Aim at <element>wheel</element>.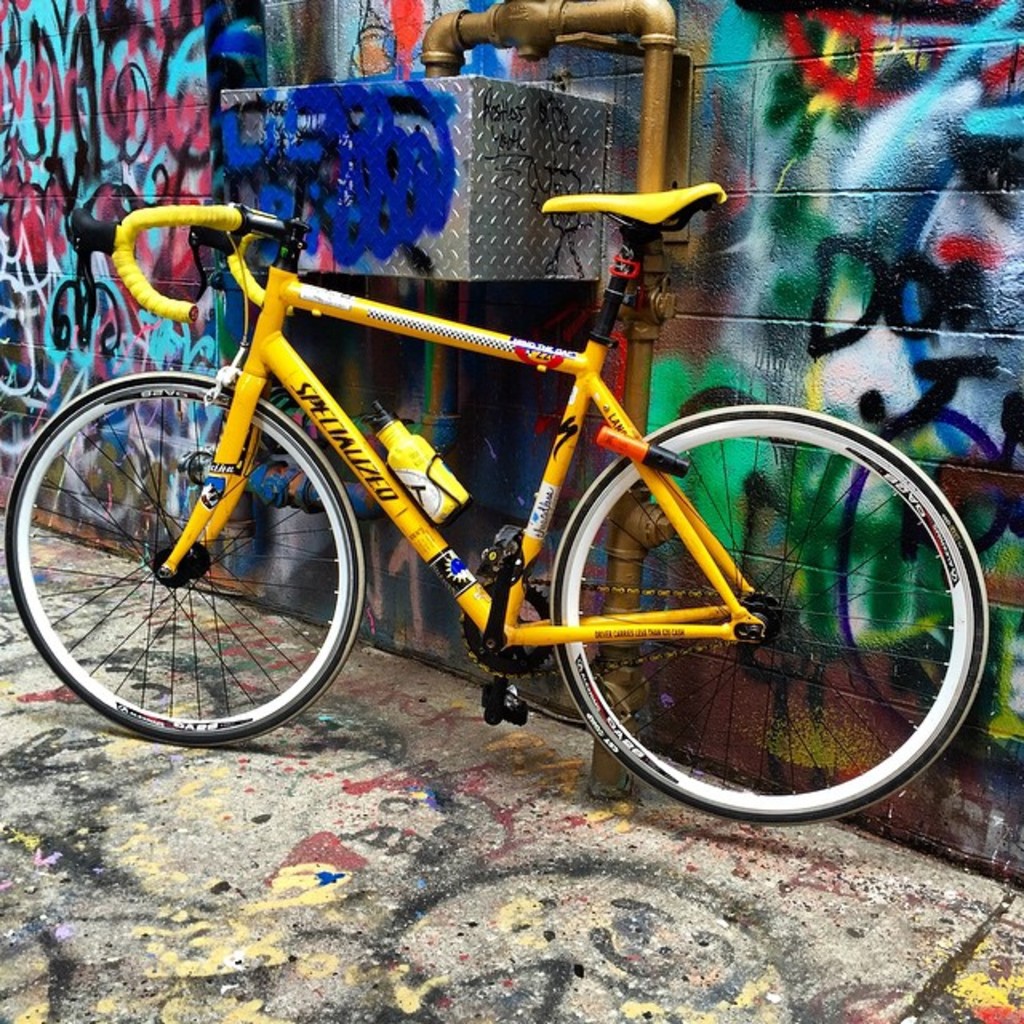
Aimed at {"x1": 547, "y1": 405, "x2": 992, "y2": 830}.
